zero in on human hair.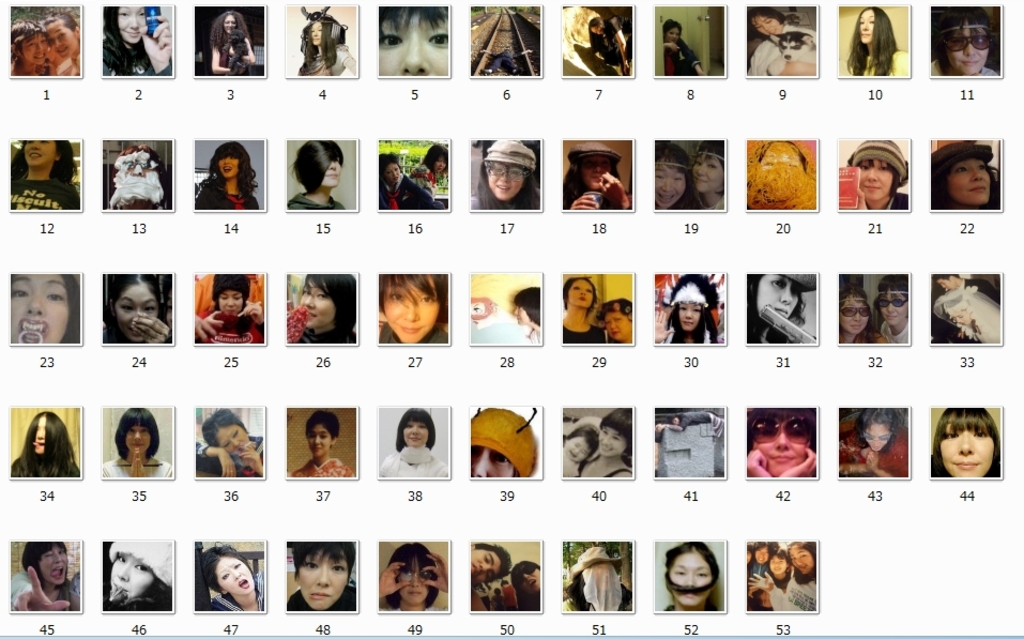
Zeroed in: {"left": 288, "top": 140, "right": 345, "bottom": 196}.
